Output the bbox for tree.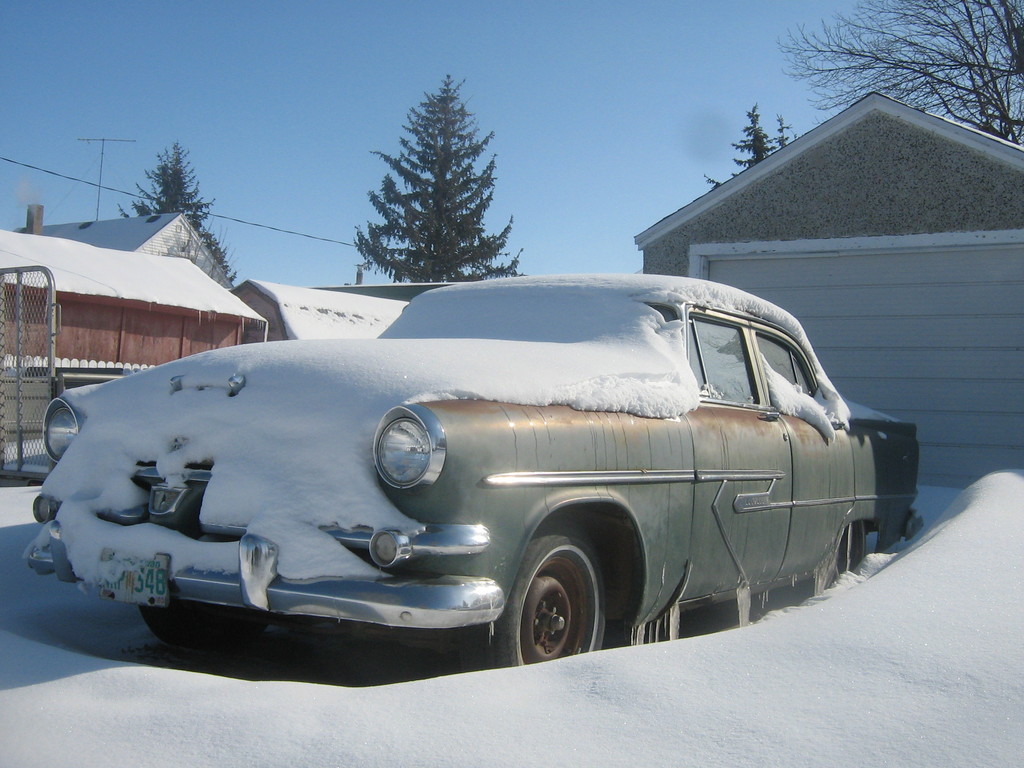
rect(115, 140, 237, 283).
